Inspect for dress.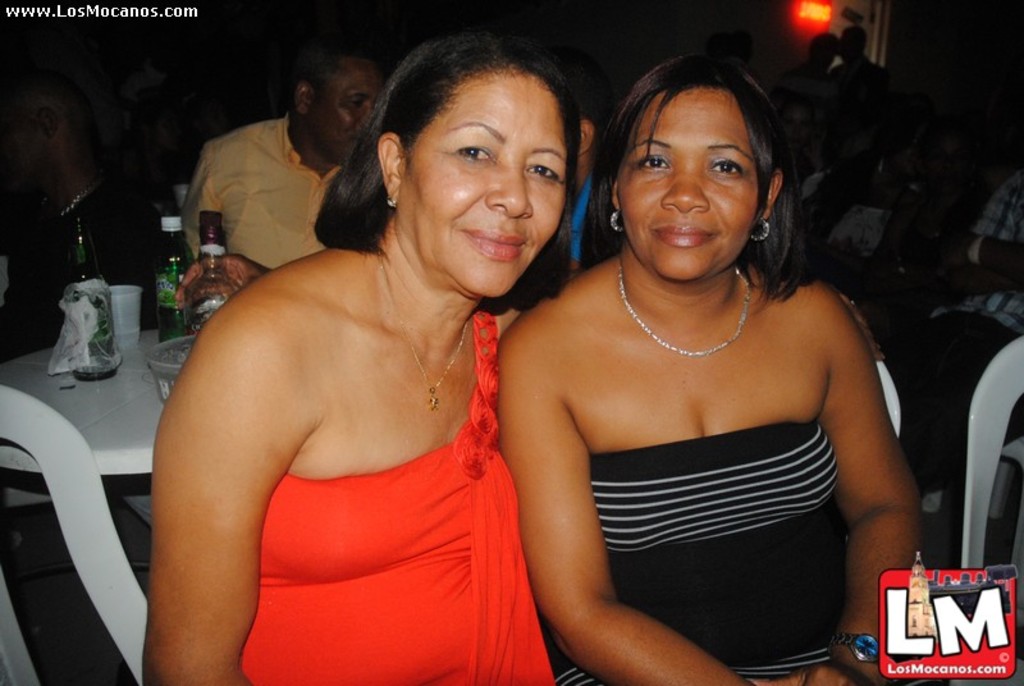
Inspection: bbox=[241, 311, 550, 685].
